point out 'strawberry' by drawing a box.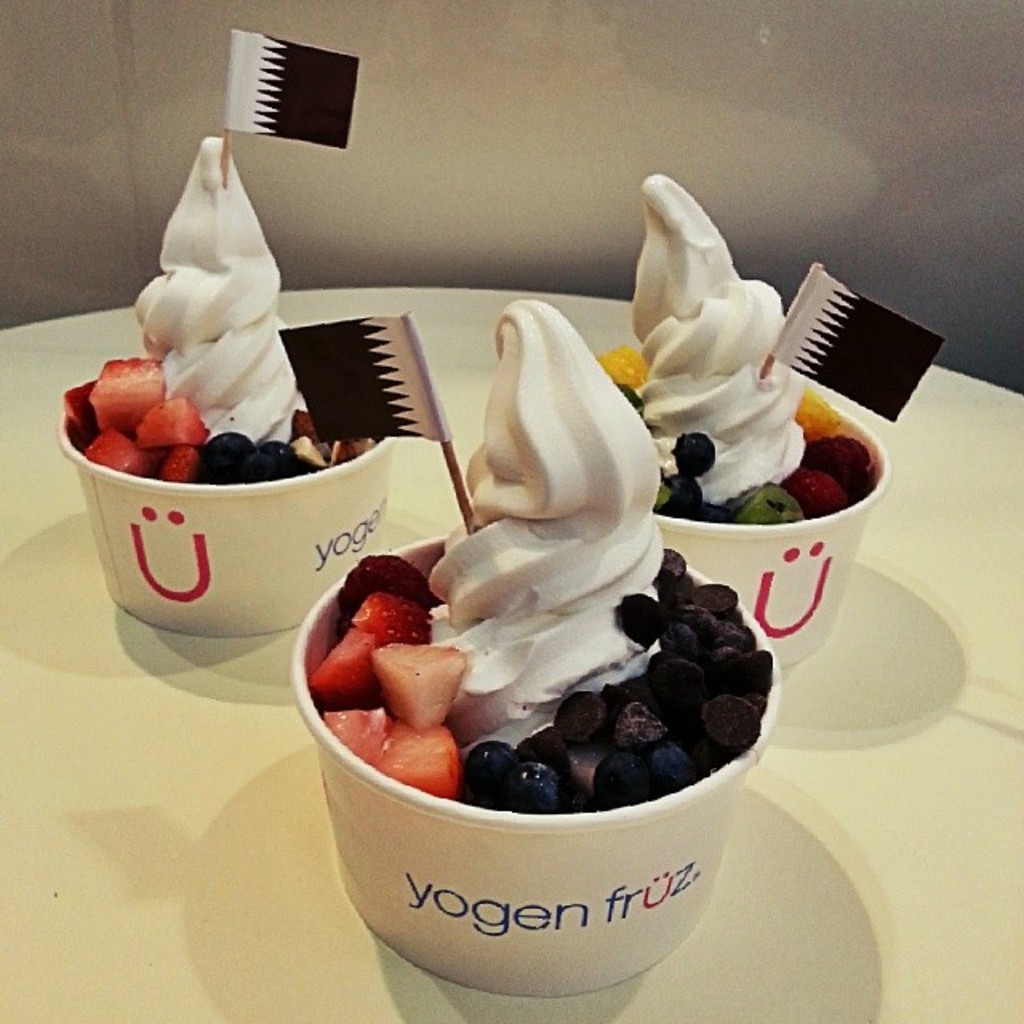
<box>51,384,96,435</box>.
